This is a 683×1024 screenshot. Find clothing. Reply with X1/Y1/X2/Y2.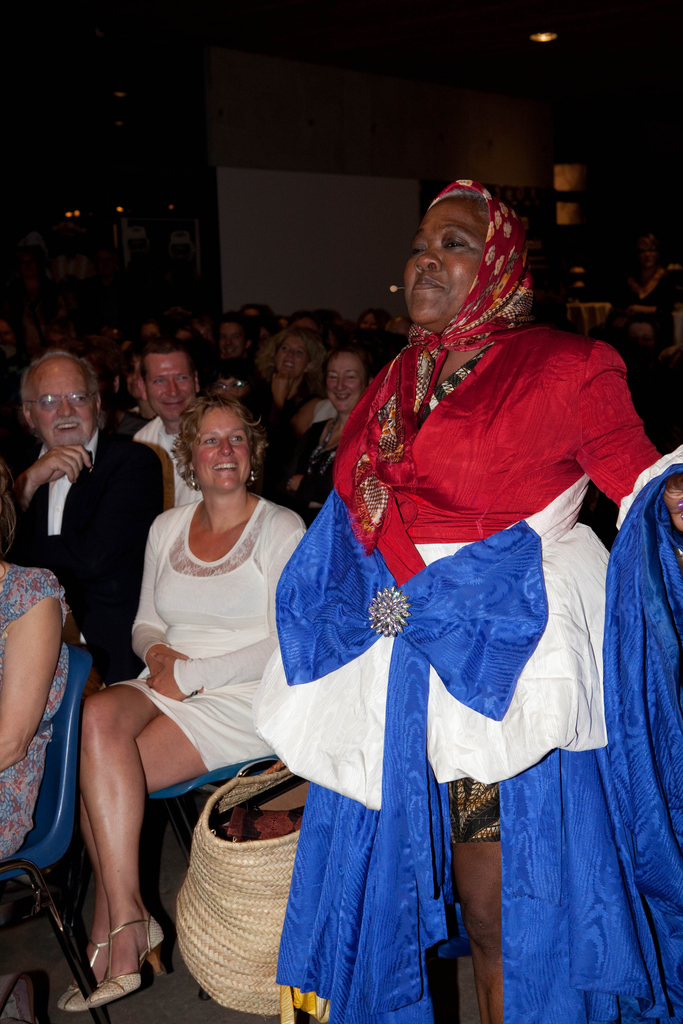
3/431/178/689.
